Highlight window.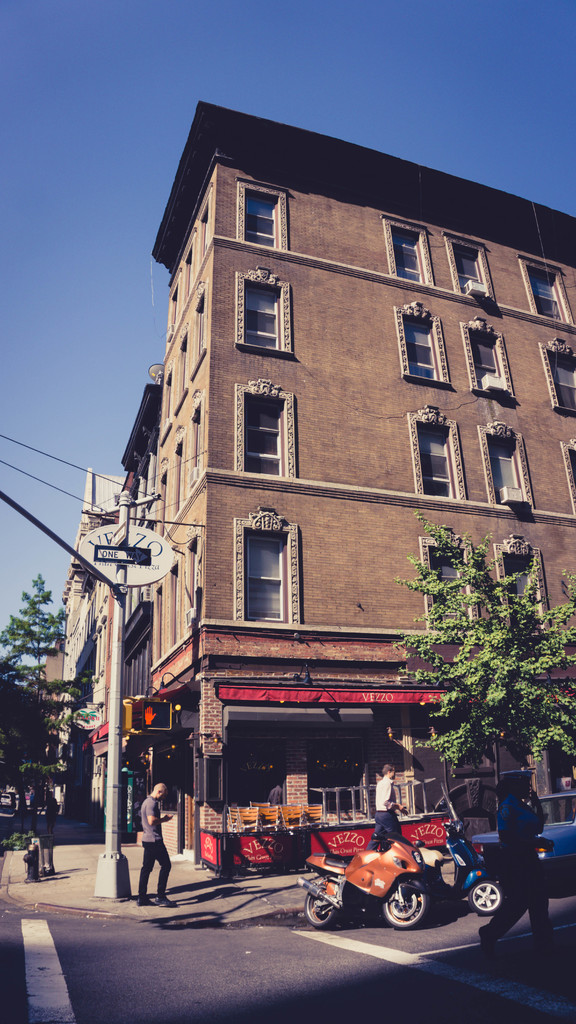
Highlighted region: (172,329,193,413).
